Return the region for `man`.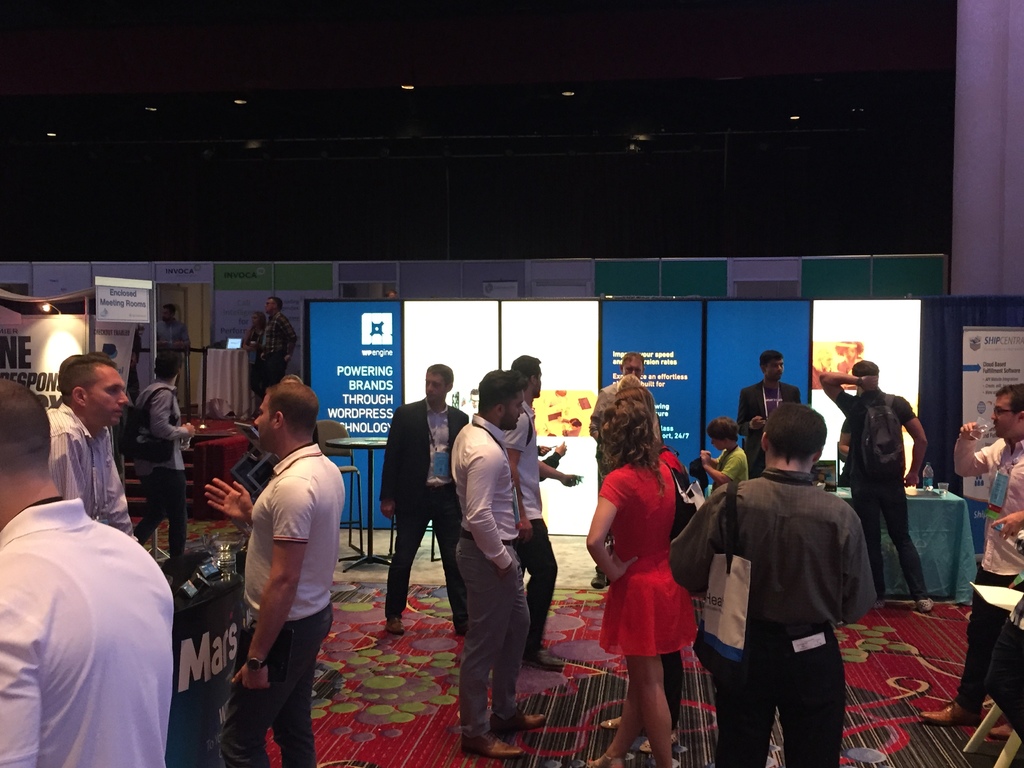
<region>203, 383, 342, 767</region>.
